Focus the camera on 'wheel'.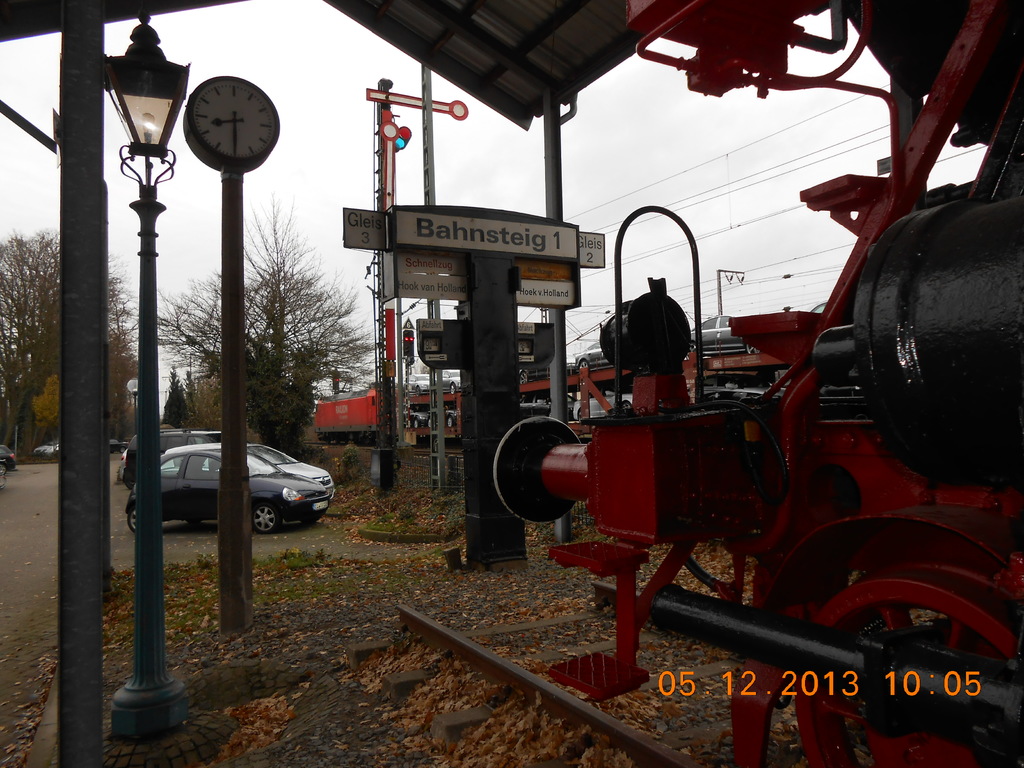
Focus region: [125,503,136,532].
